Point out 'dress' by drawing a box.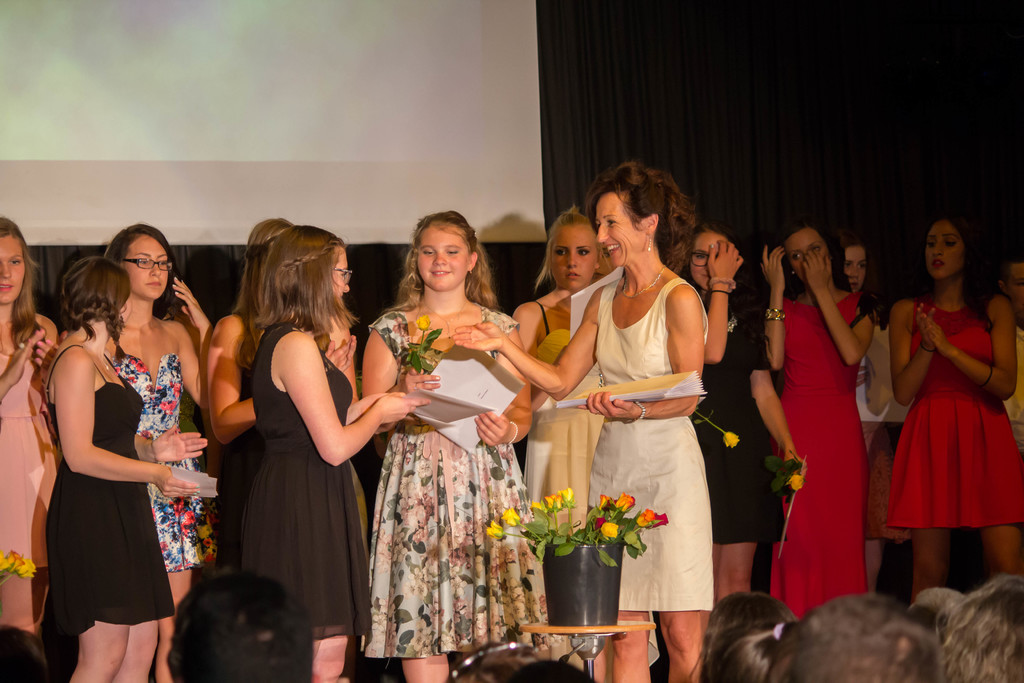
left=884, top=293, right=1023, bottom=528.
